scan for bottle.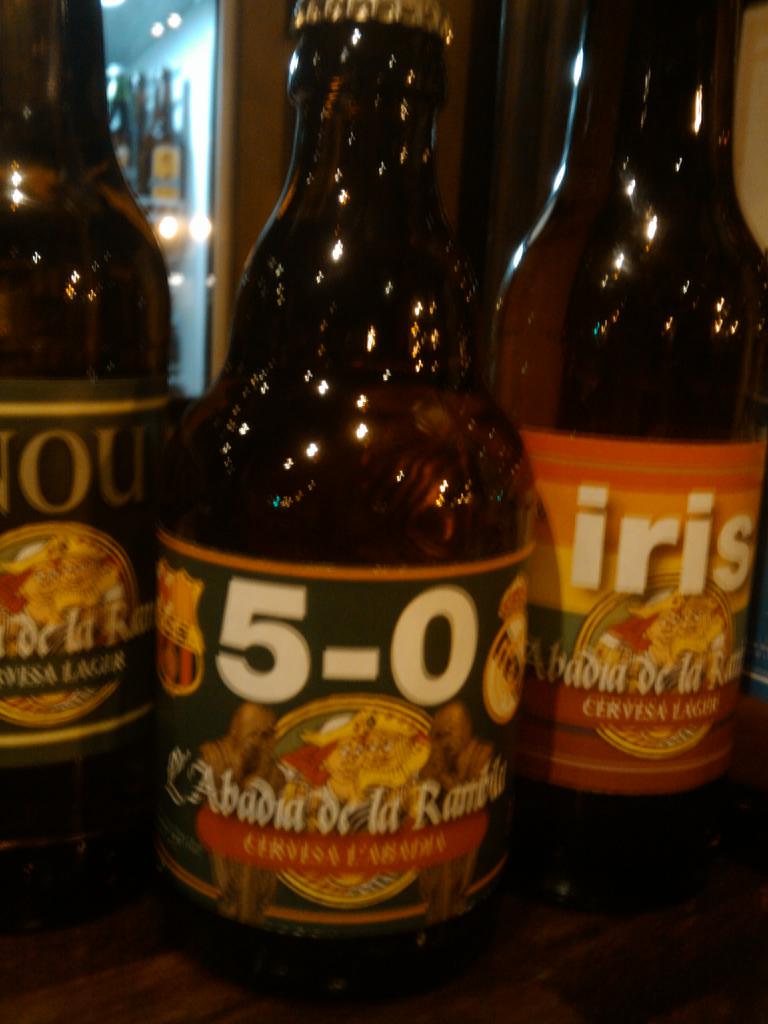
Scan result: select_region(152, 32, 555, 957).
